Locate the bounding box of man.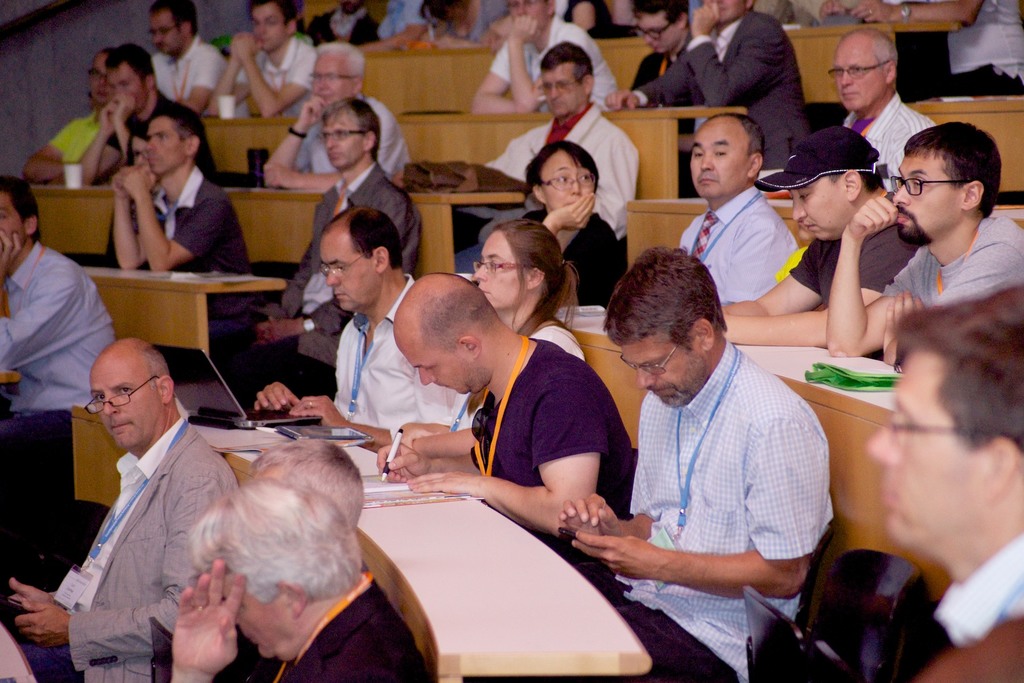
Bounding box: rect(602, 0, 817, 176).
